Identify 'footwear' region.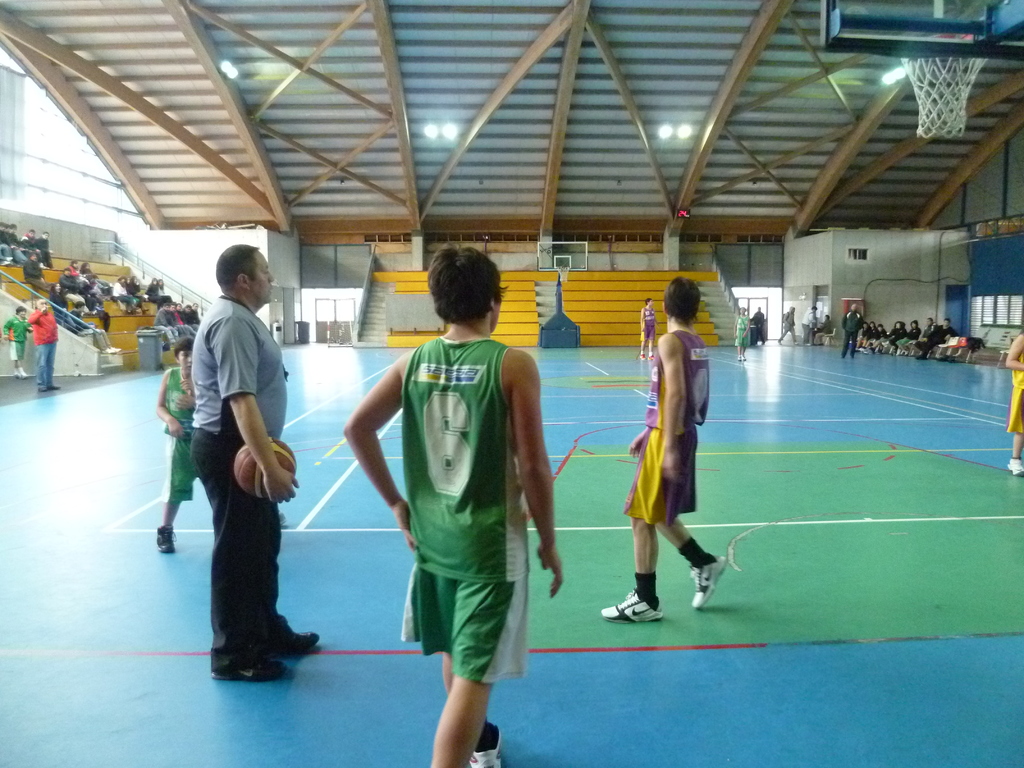
Region: (left=1004, top=456, right=1023, bottom=478).
